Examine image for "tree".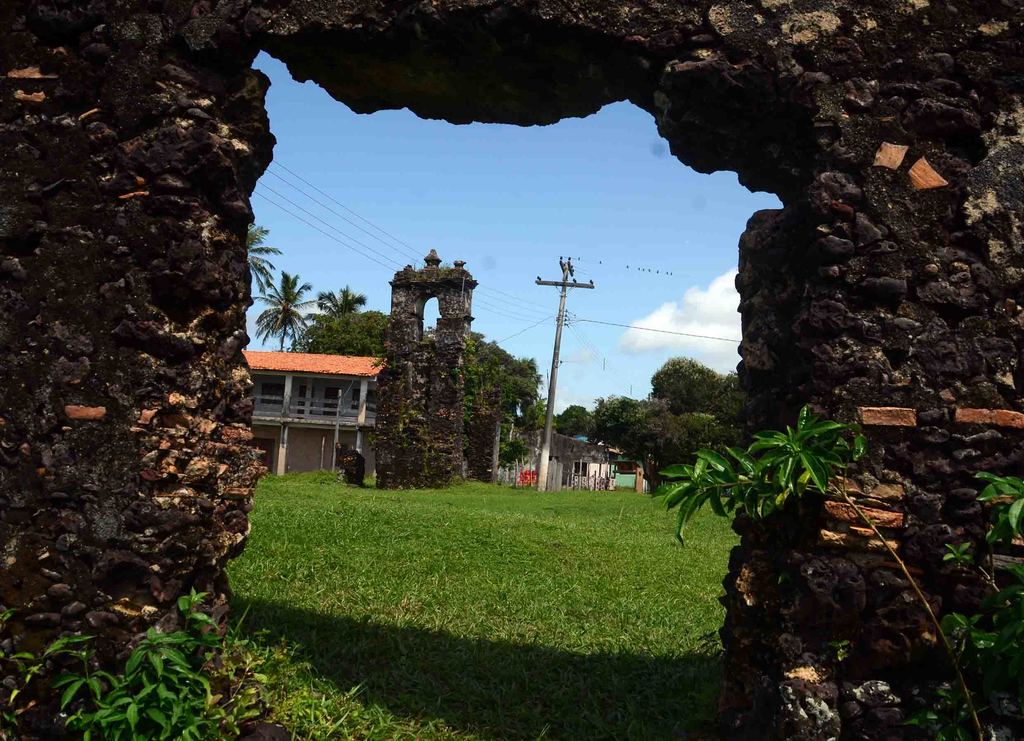
Examination result: [x1=636, y1=351, x2=739, y2=442].
